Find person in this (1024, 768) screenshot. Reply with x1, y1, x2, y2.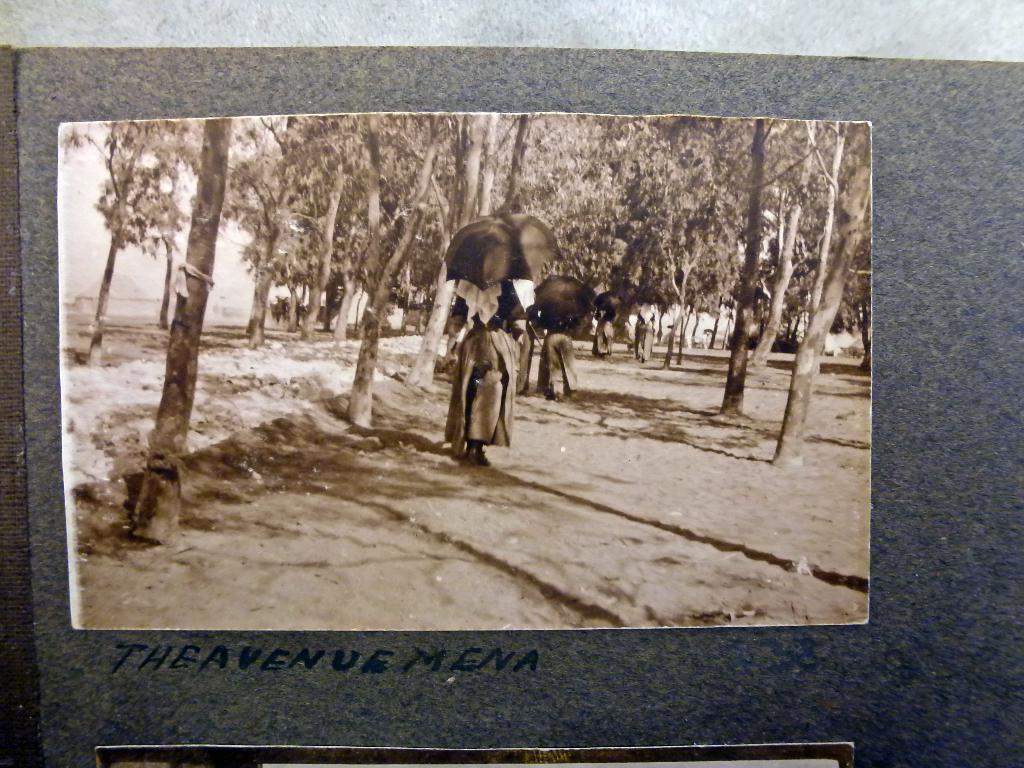
546, 328, 575, 400.
